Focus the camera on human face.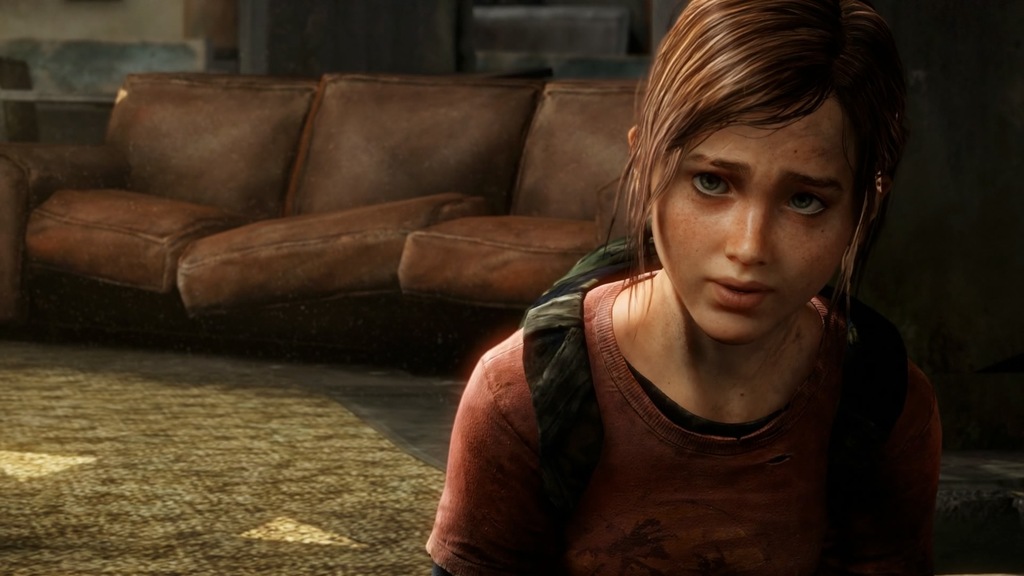
Focus region: region(636, 91, 868, 345).
